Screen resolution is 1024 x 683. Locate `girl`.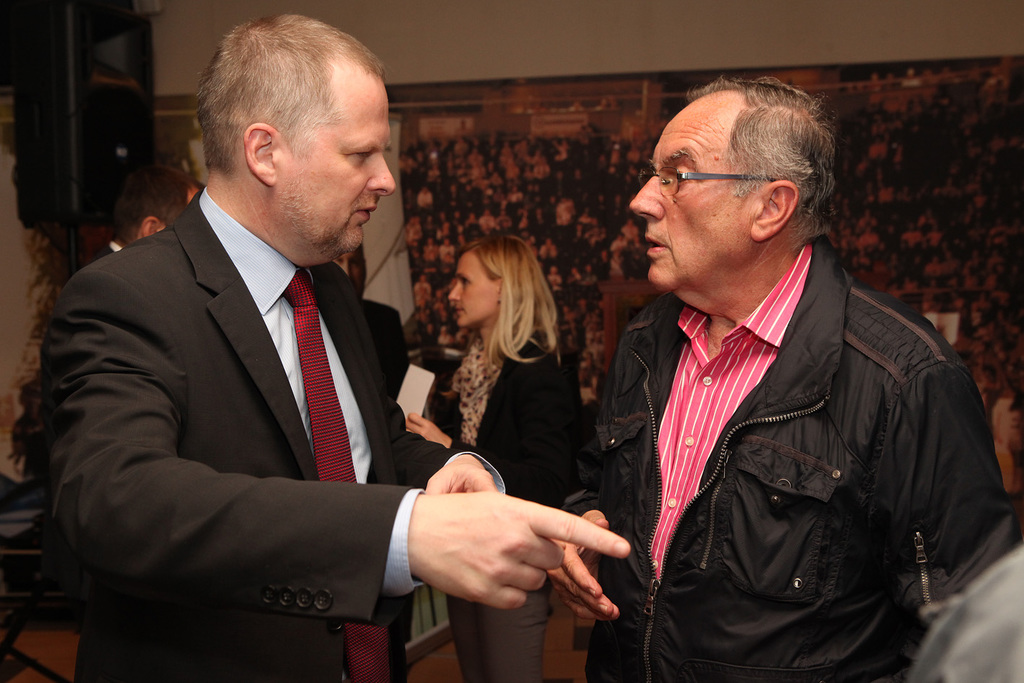
box=[403, 231, 589, 682].
